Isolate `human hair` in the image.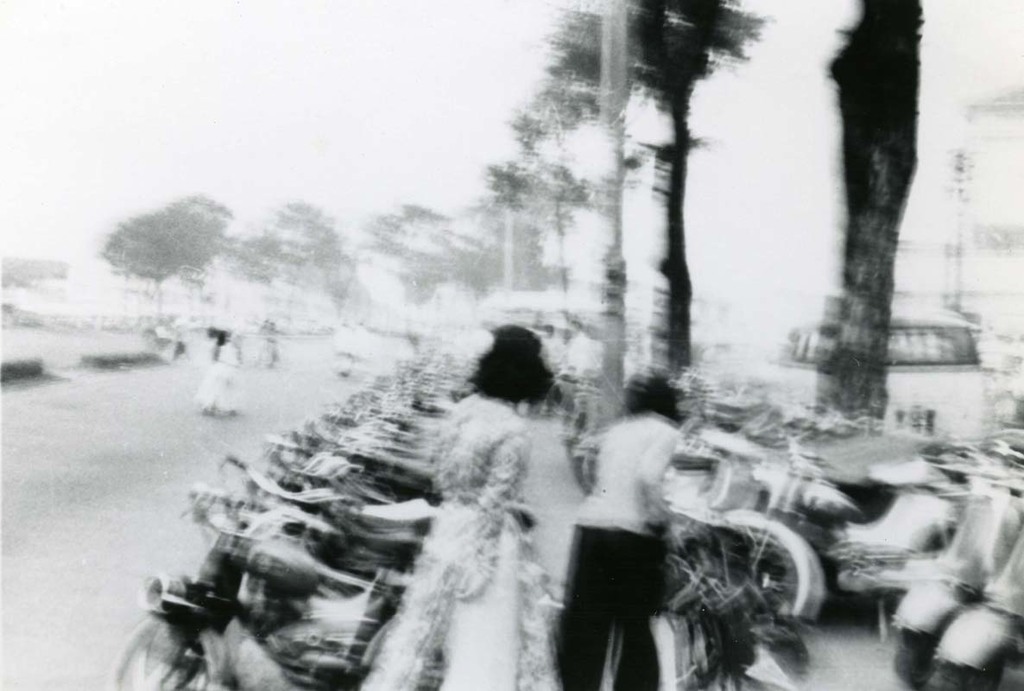
Isolated region: Rect(477, 321, 559, 425).
